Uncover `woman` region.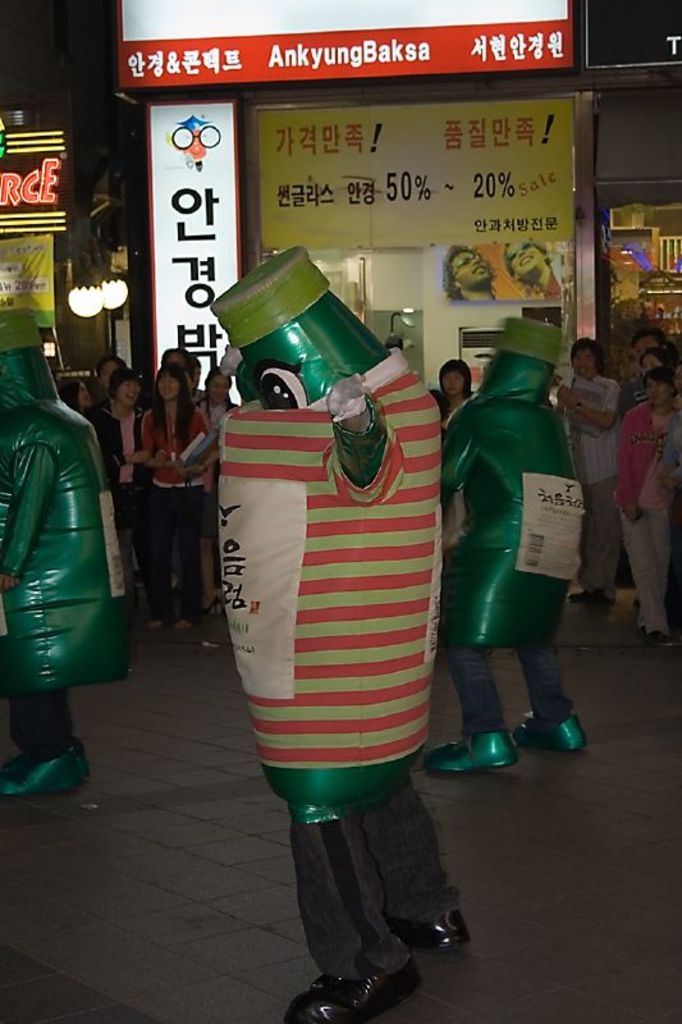
Uncovered: <bbox>655, 379, 681, 646</bbox>.
